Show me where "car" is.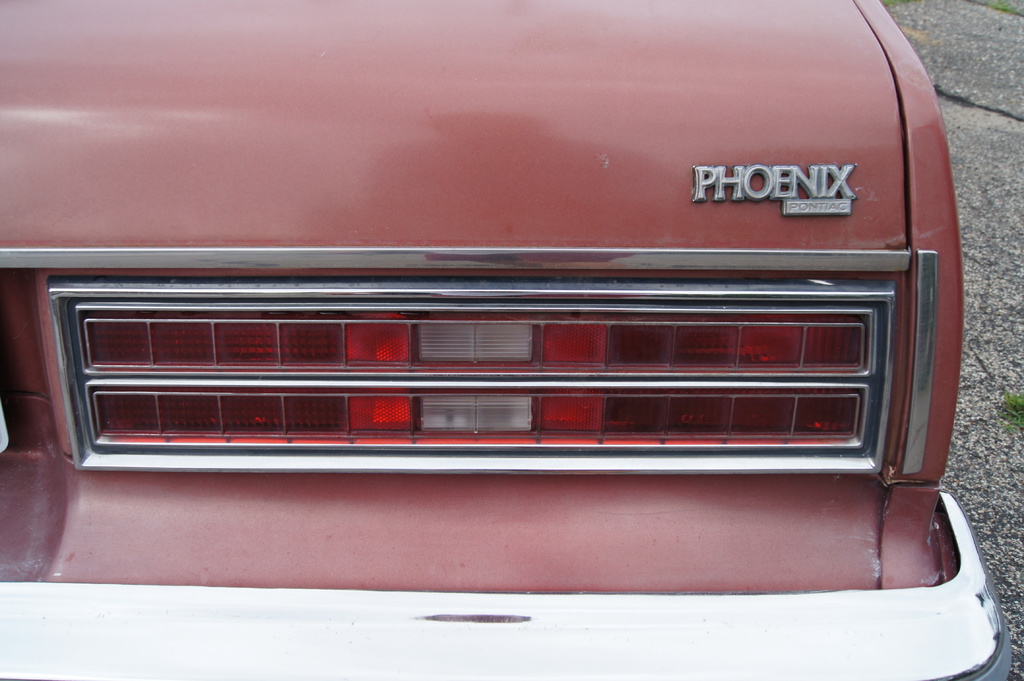
"car" is at 0, 0, 1017, 680.
